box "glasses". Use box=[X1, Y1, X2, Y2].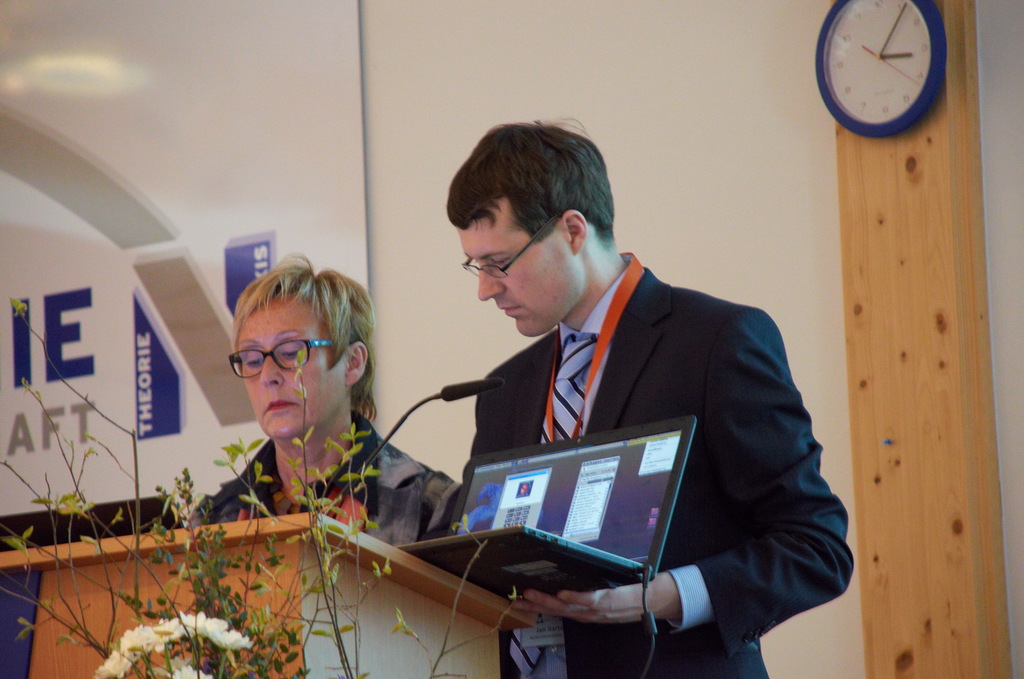
box=[225, 337, 332, 380].
